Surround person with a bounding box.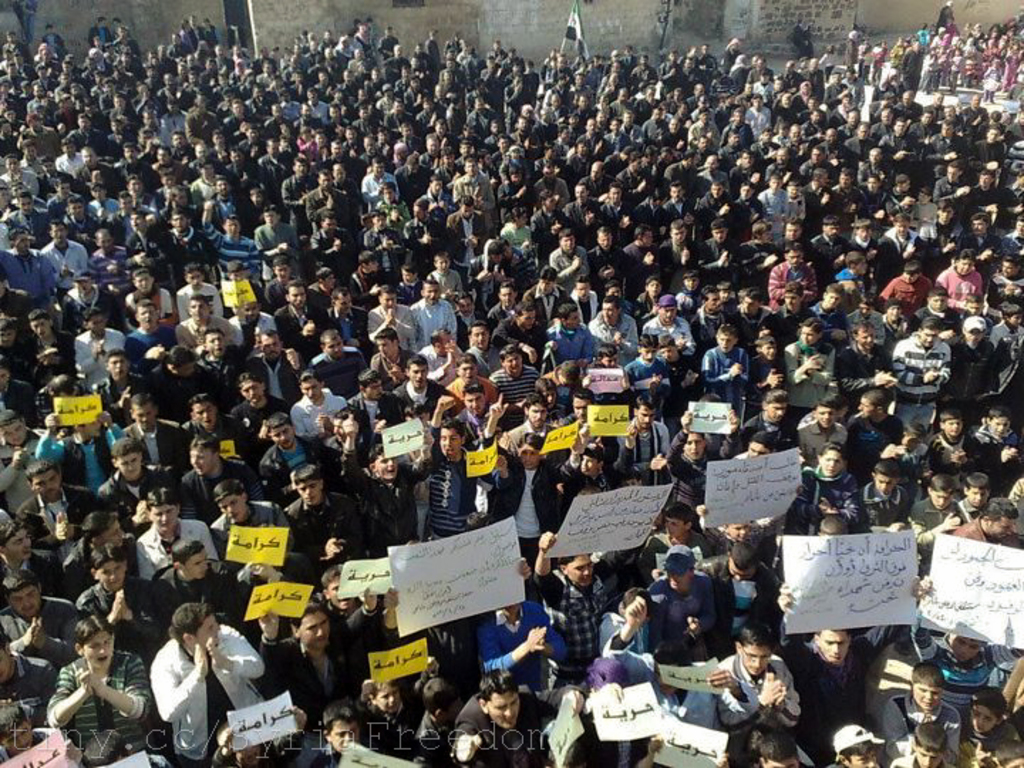
l=397, t=415, r=489, b=540.
